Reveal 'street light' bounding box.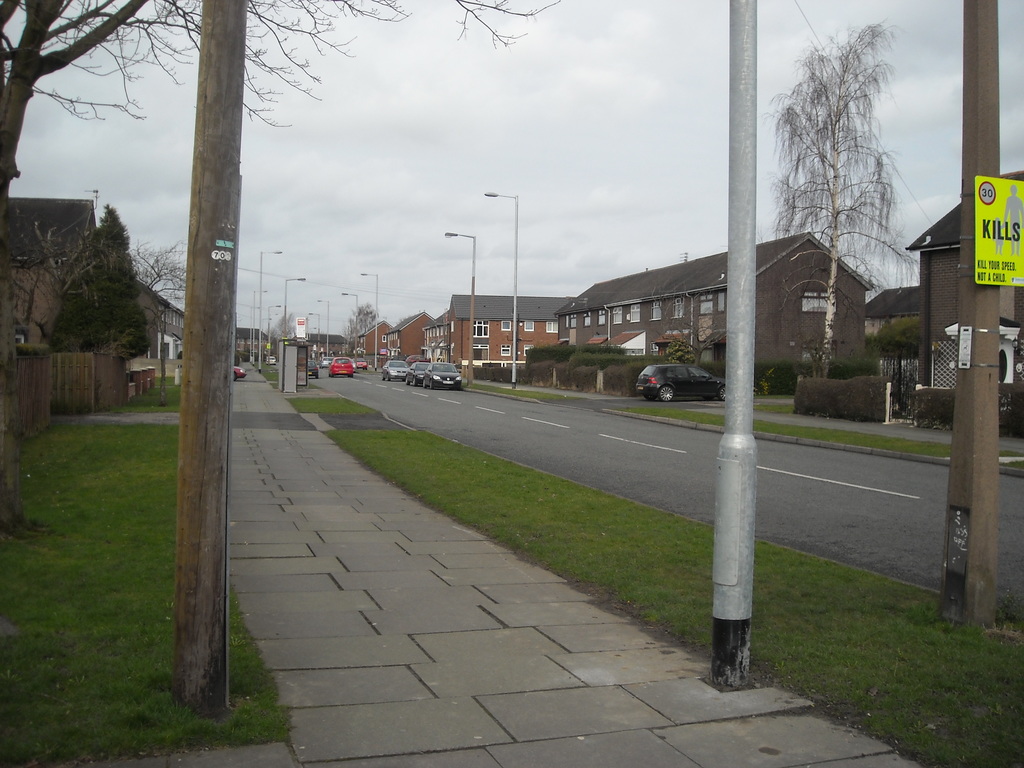
Revealed: pyautogui.locateOnScreen(262, 316, 276, 358).
